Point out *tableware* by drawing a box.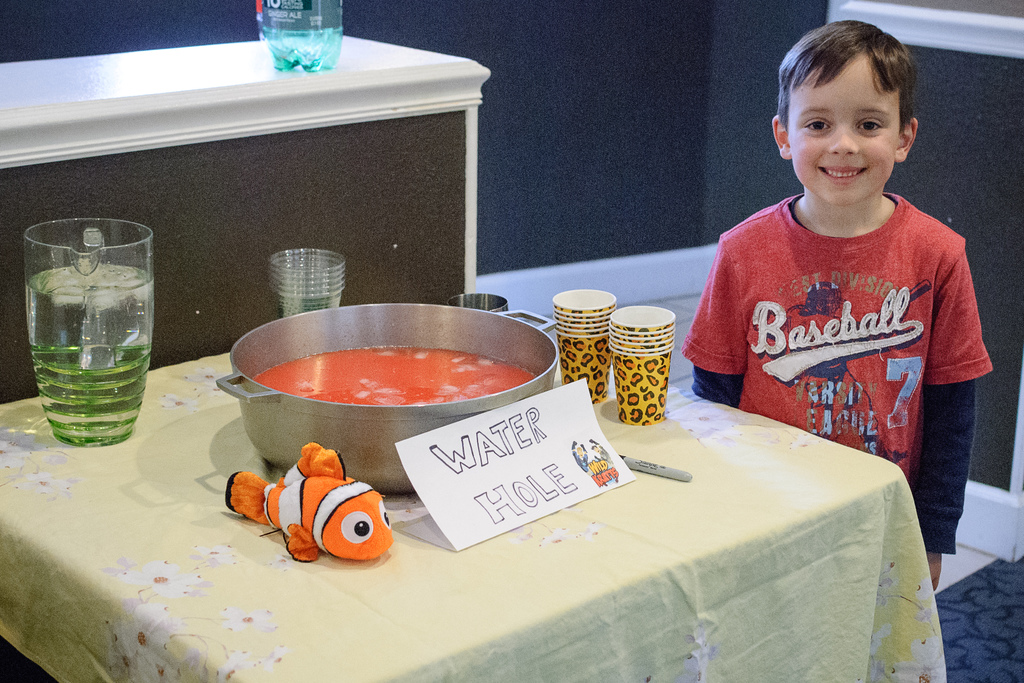
438, 288, 507, 310.
